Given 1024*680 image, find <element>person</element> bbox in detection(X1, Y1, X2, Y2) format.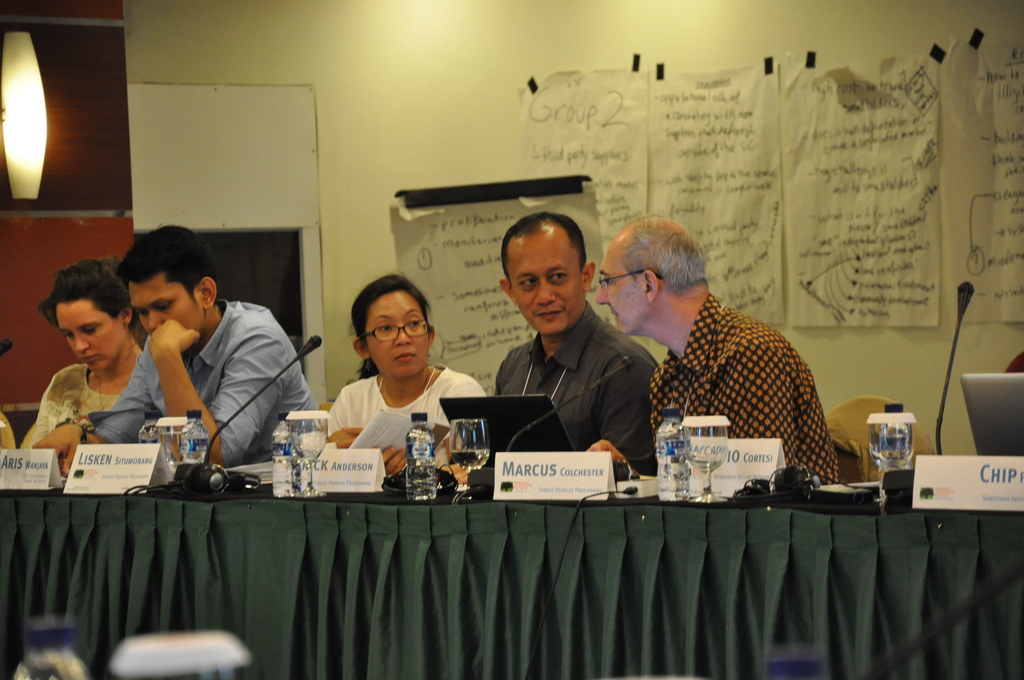
detection(321, 274, 488, 485).
